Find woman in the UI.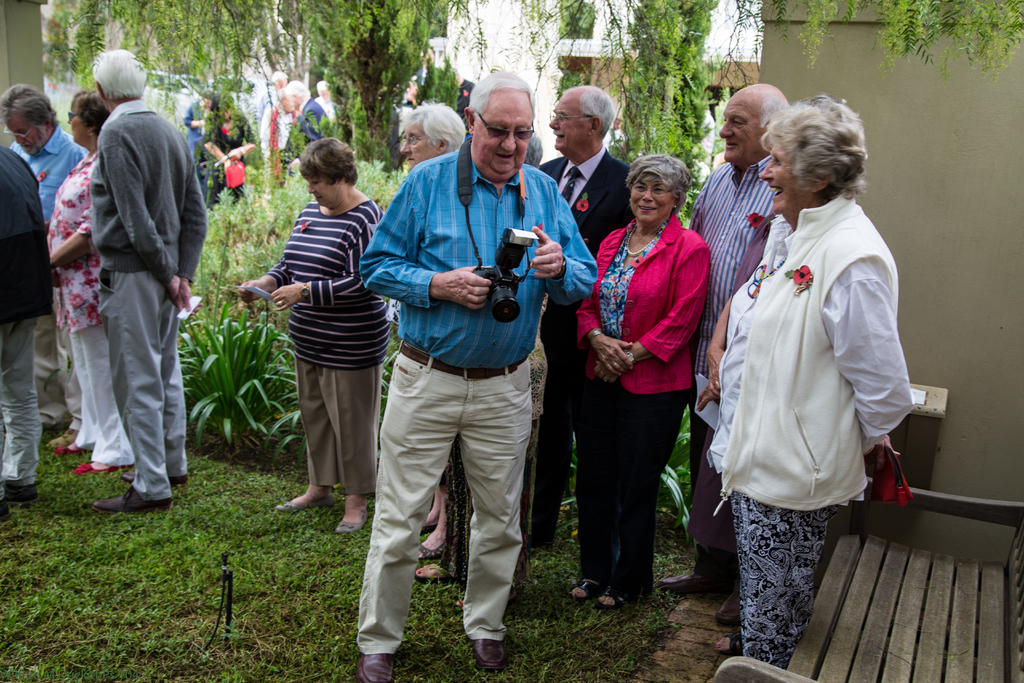
UI element at (x1=47, y1=89, x2=144, y2=480).
